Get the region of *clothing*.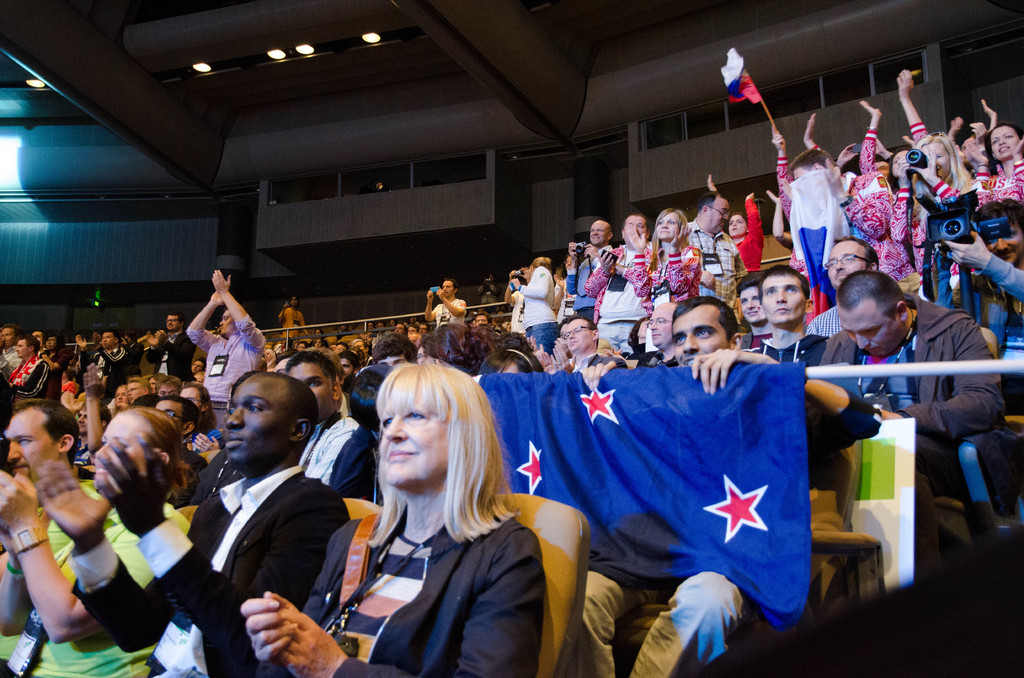
detection(564, 249, 601, 325).
